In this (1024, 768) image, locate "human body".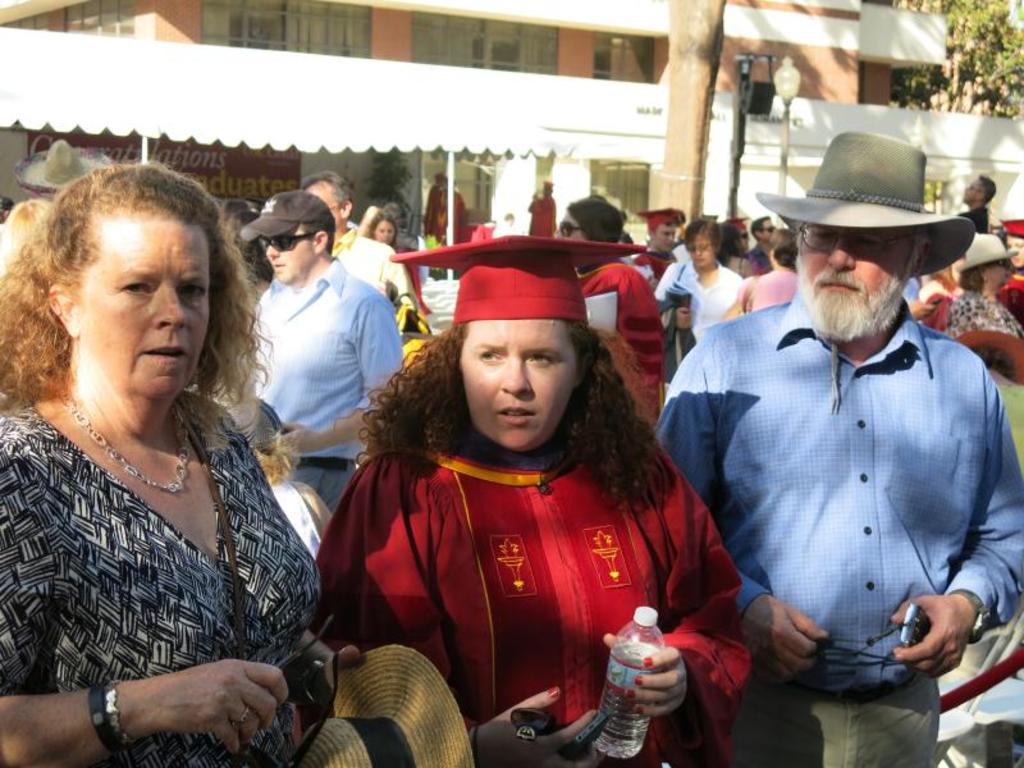
Bounding box: locate(257, 259, 413, 526).
